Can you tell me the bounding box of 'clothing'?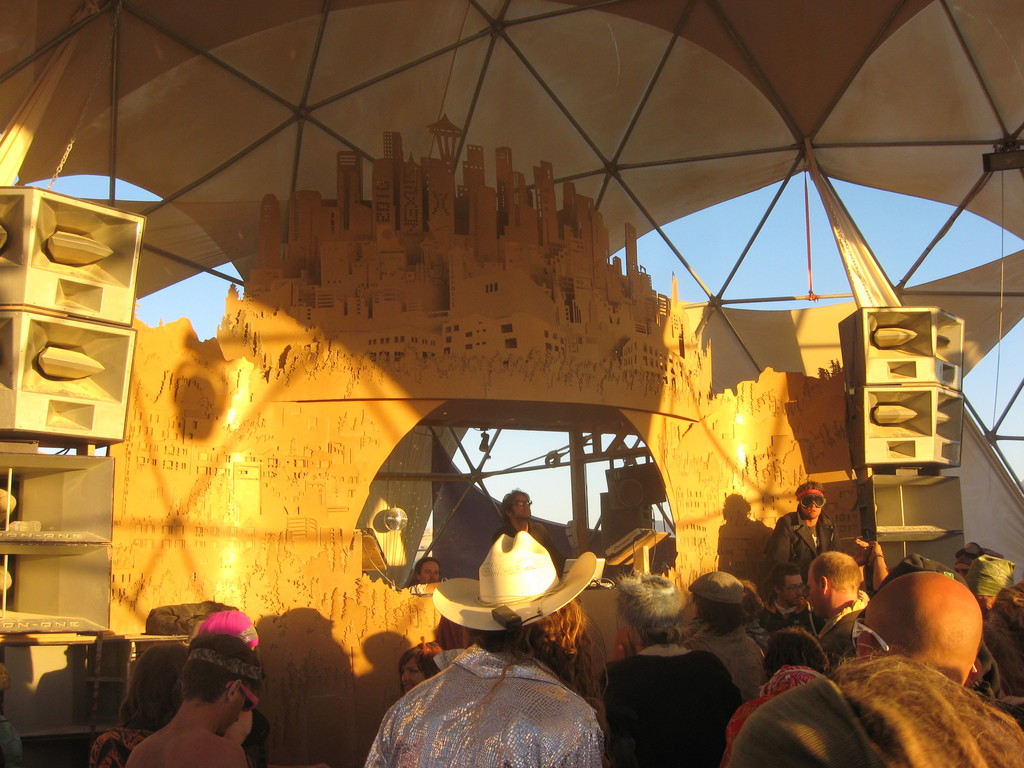
<region>760, 595, 830, 640</region>.
